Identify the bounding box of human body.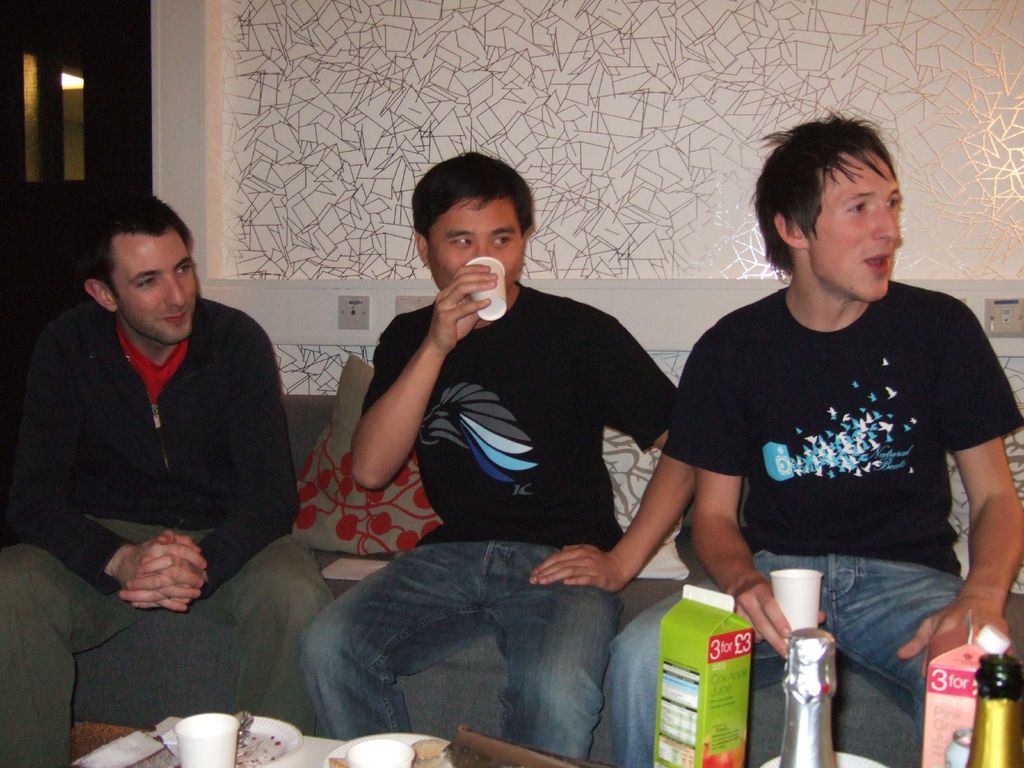
l=596, t=108, r=1023, b=763.
